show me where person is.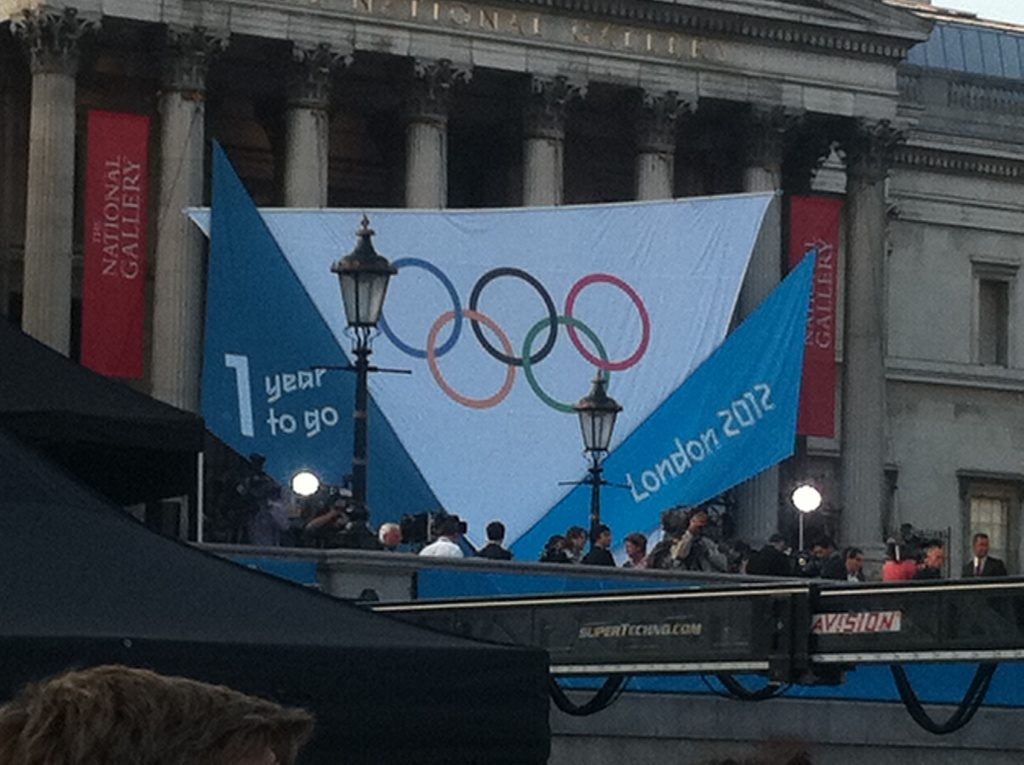
person is at region(554, 522, 591, 565).
